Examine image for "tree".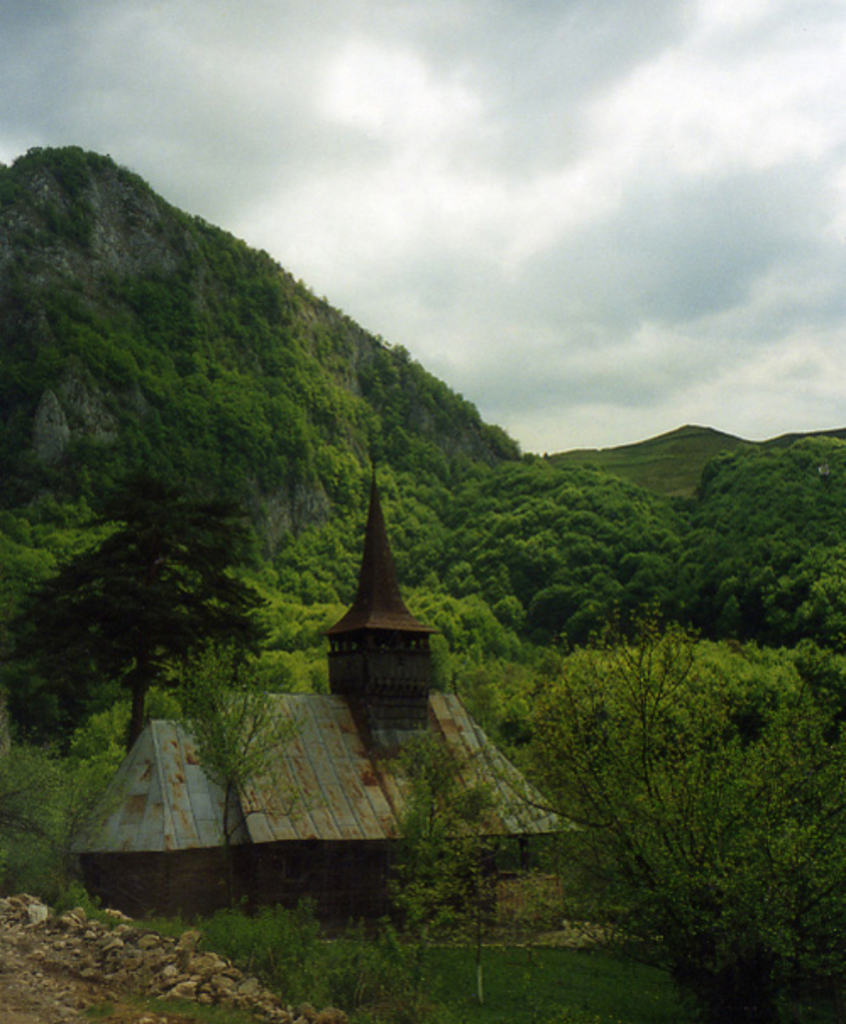
Examination result: (left=448, top=452, right=845, bottom=1023).
